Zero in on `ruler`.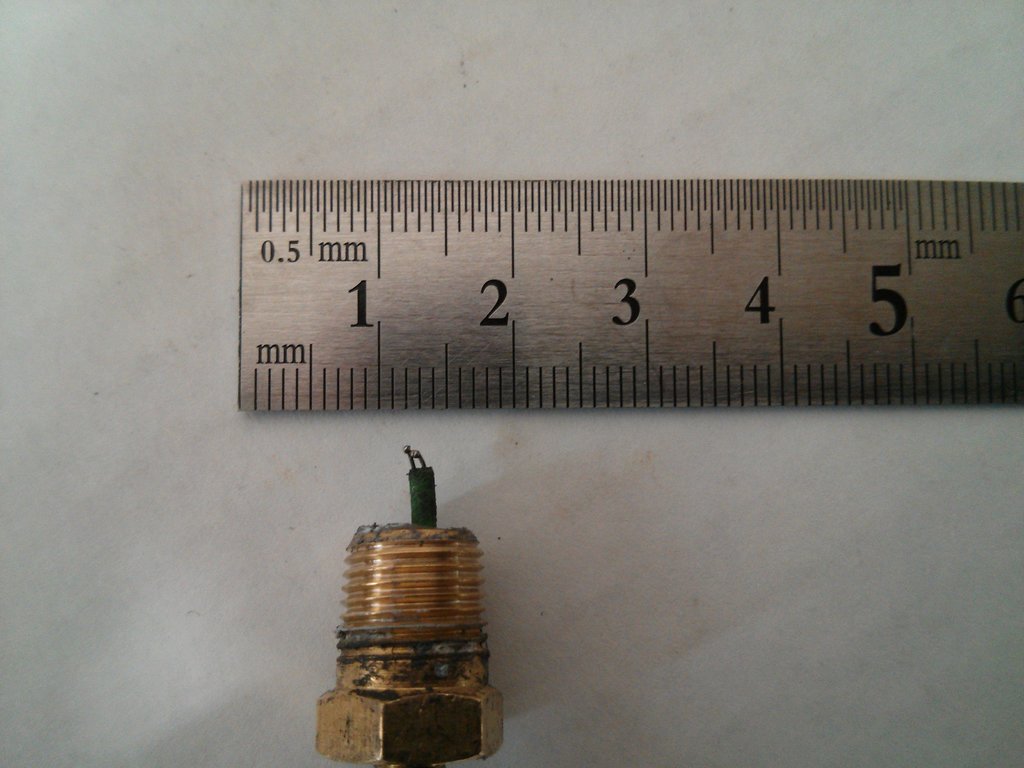
Zeroed in: bbox=(237, 180, 1023, 404).
